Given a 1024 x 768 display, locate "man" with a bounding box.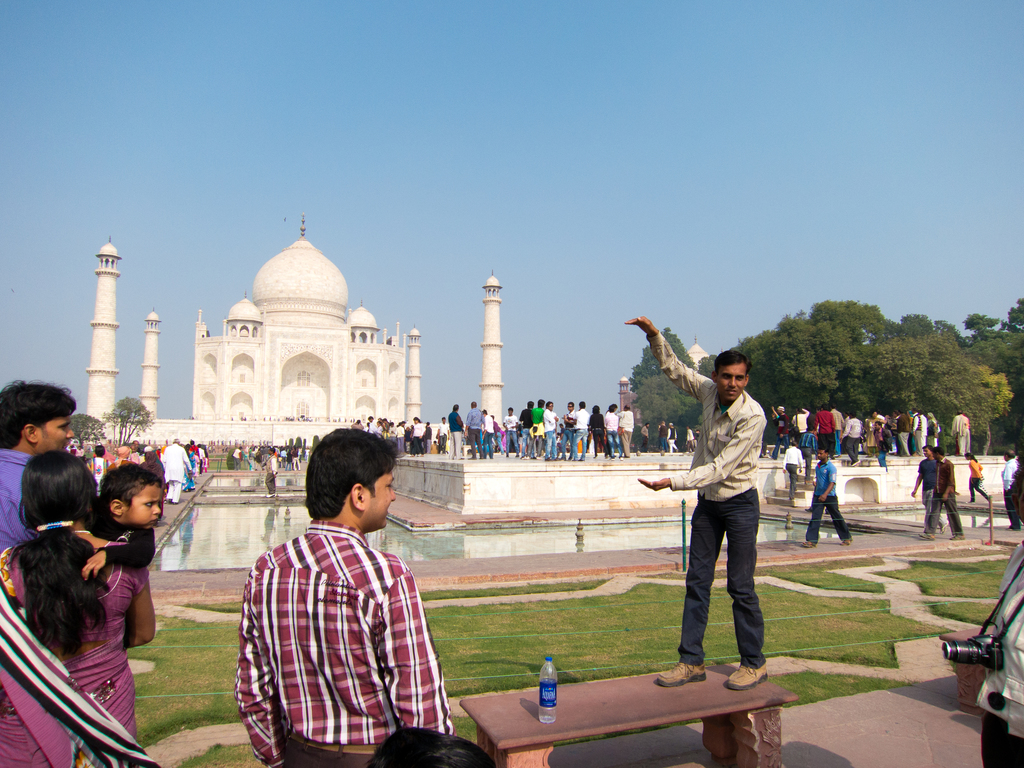
Located: l=778, t=435, r=803, b=502.
